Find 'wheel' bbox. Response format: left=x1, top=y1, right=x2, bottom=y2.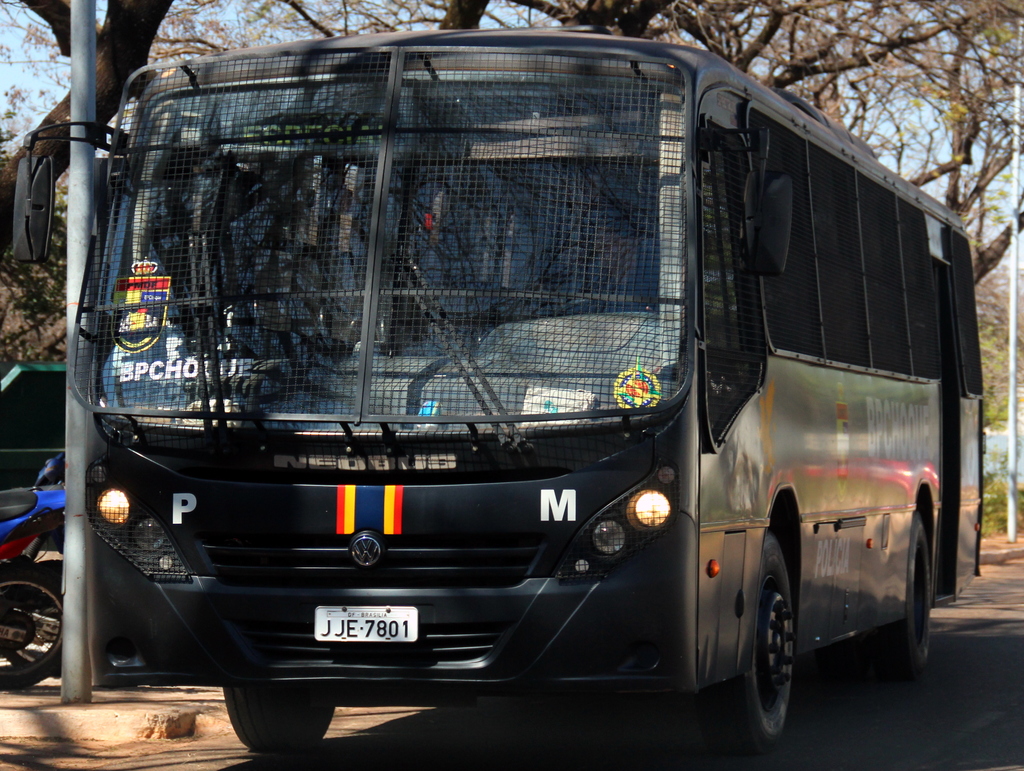
left=886, top=507, right=931, bottom=696.
